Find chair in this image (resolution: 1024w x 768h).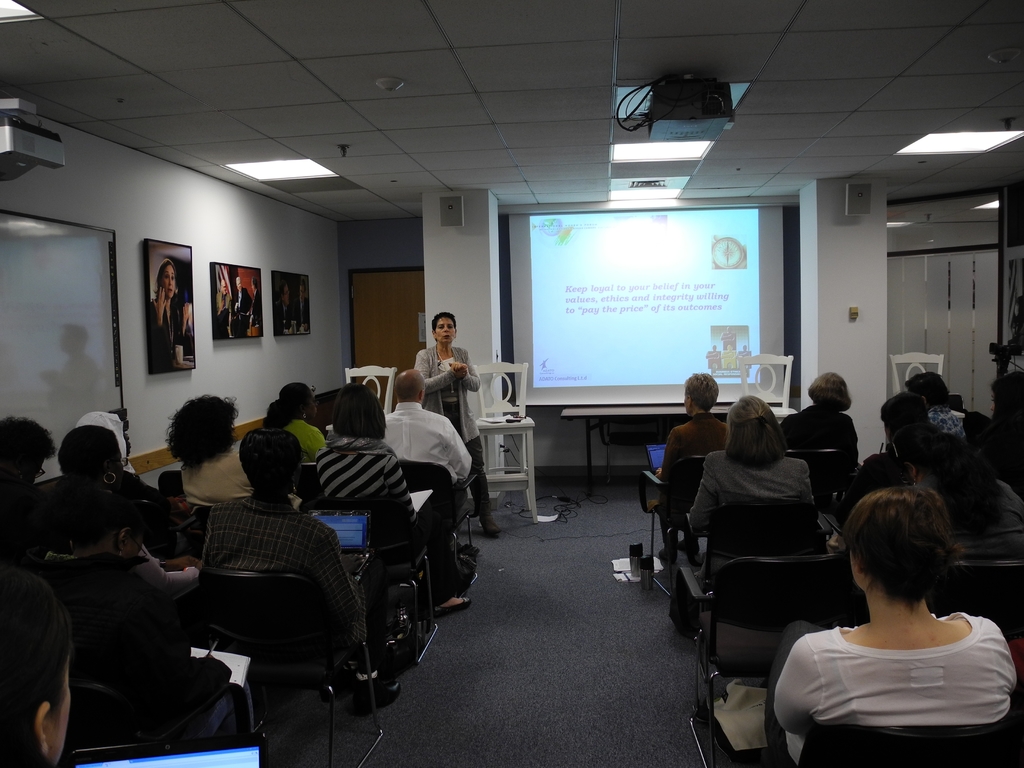
box=[341, 367, 395, 417].
